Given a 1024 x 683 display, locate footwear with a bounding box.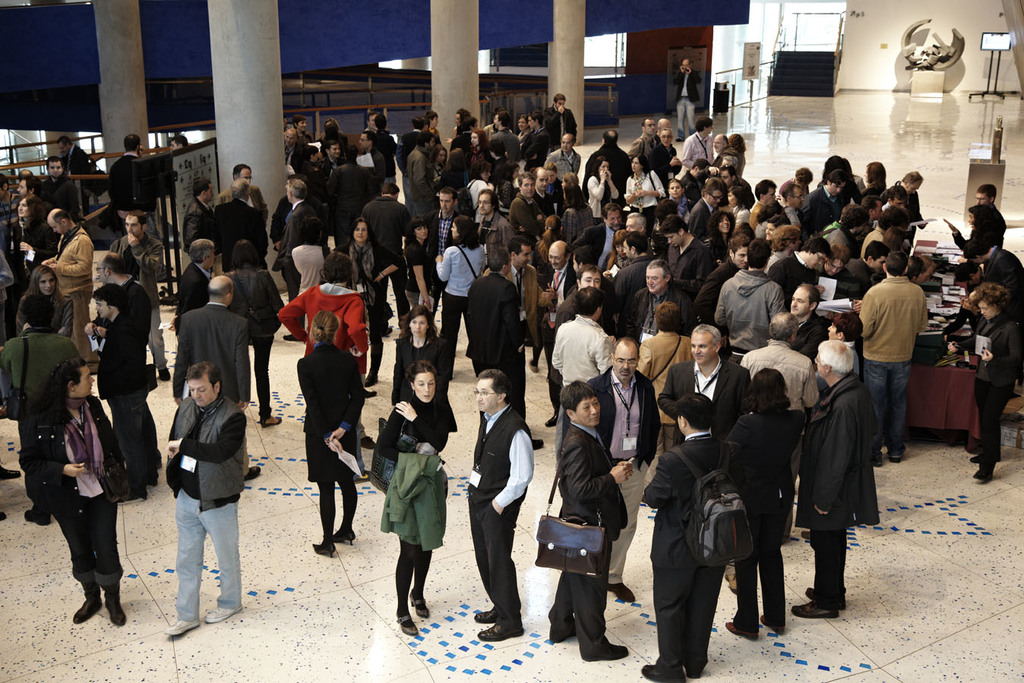
Located: [71,591,103,626].
